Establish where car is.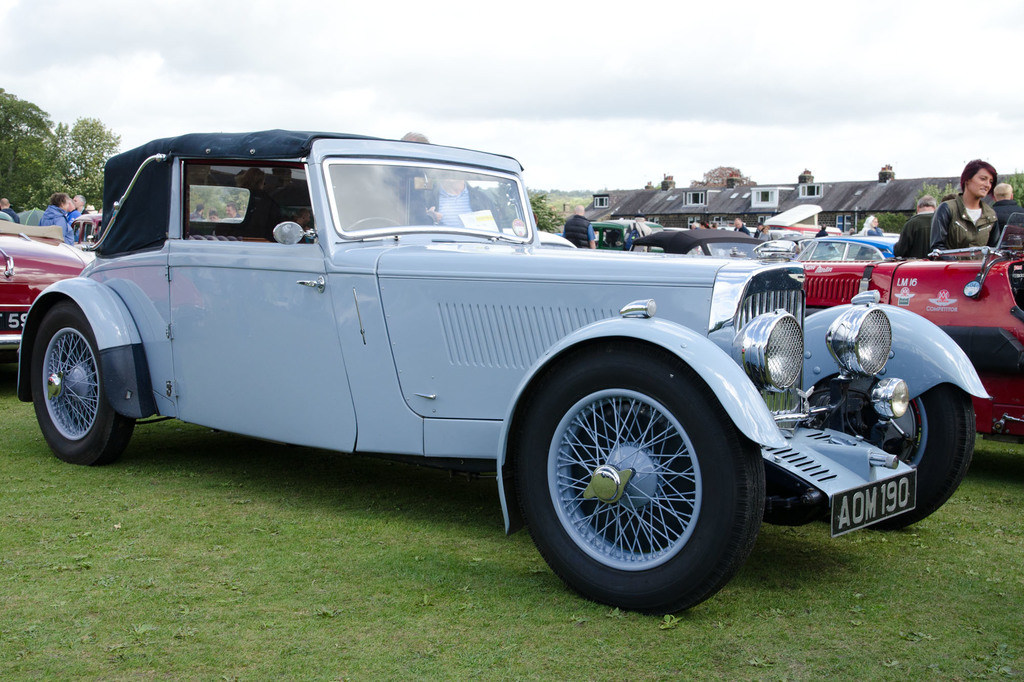
Established at 0/205/91/346.
